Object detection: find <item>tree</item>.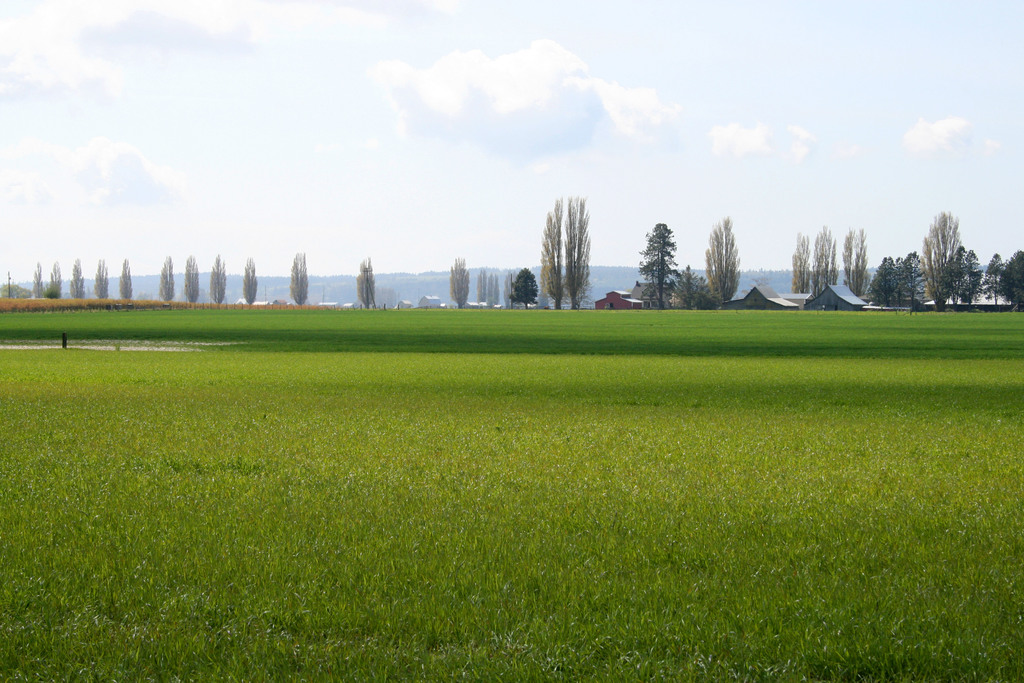
box=[445, 255, 472, 313].
